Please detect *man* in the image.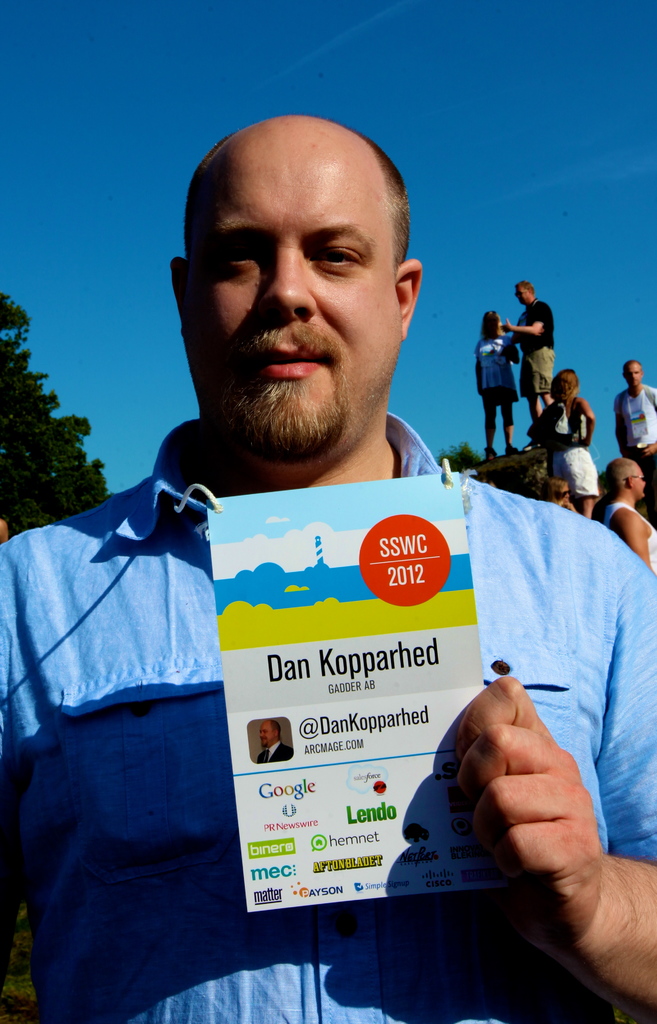
crop(604, 455, 656, 567).
